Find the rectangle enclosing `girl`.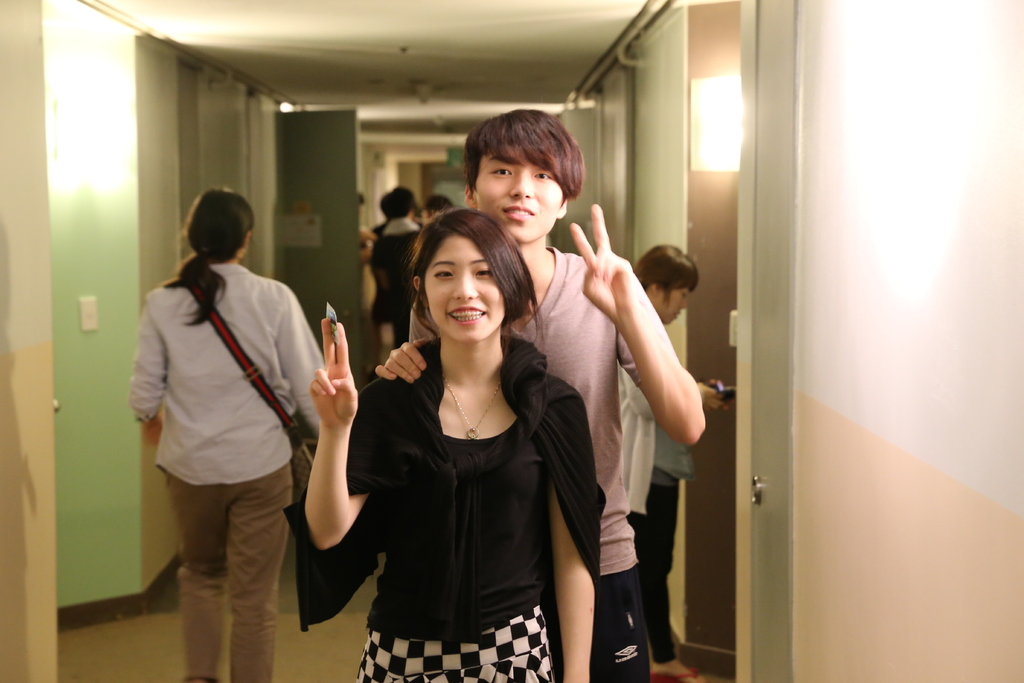
(305,211,611,682).
